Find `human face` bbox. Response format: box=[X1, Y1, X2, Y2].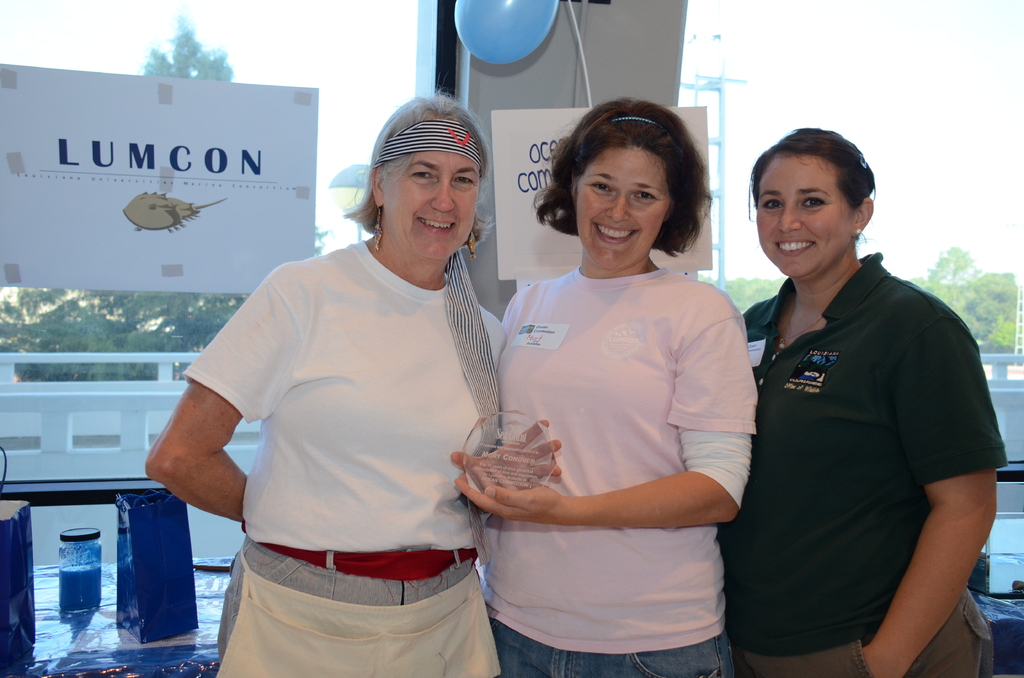
box=[387, 151, 484, 257].
